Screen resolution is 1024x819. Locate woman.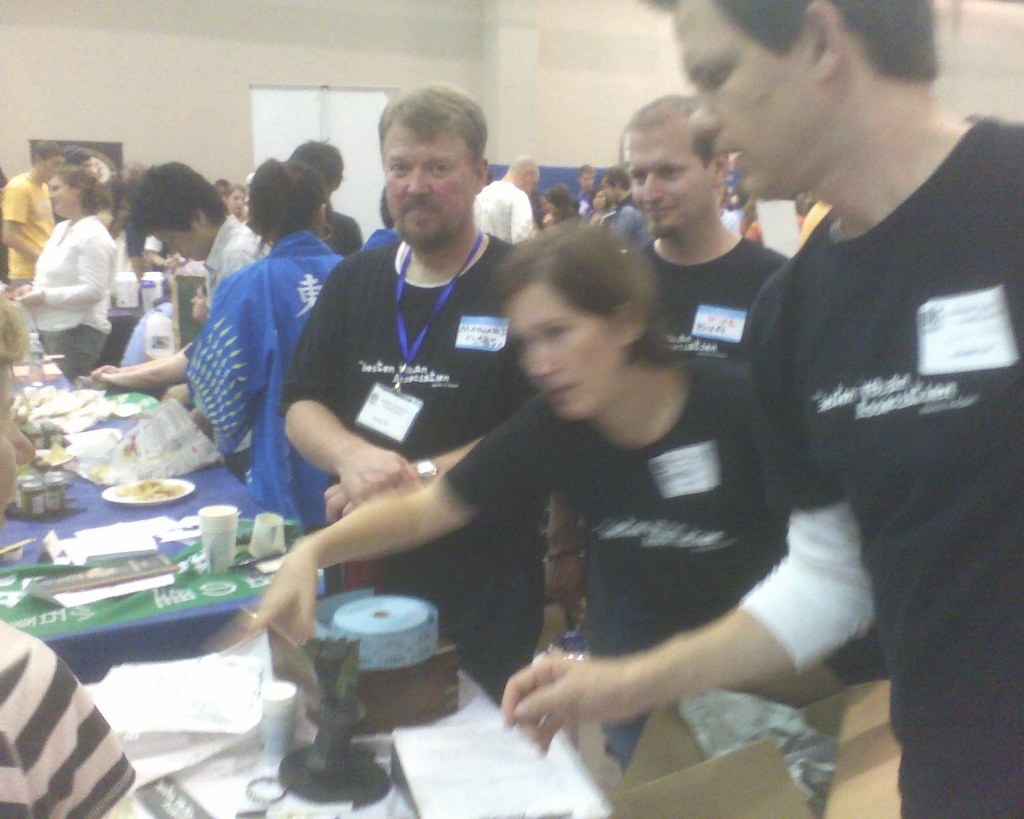
222, 181, 251, 228.
